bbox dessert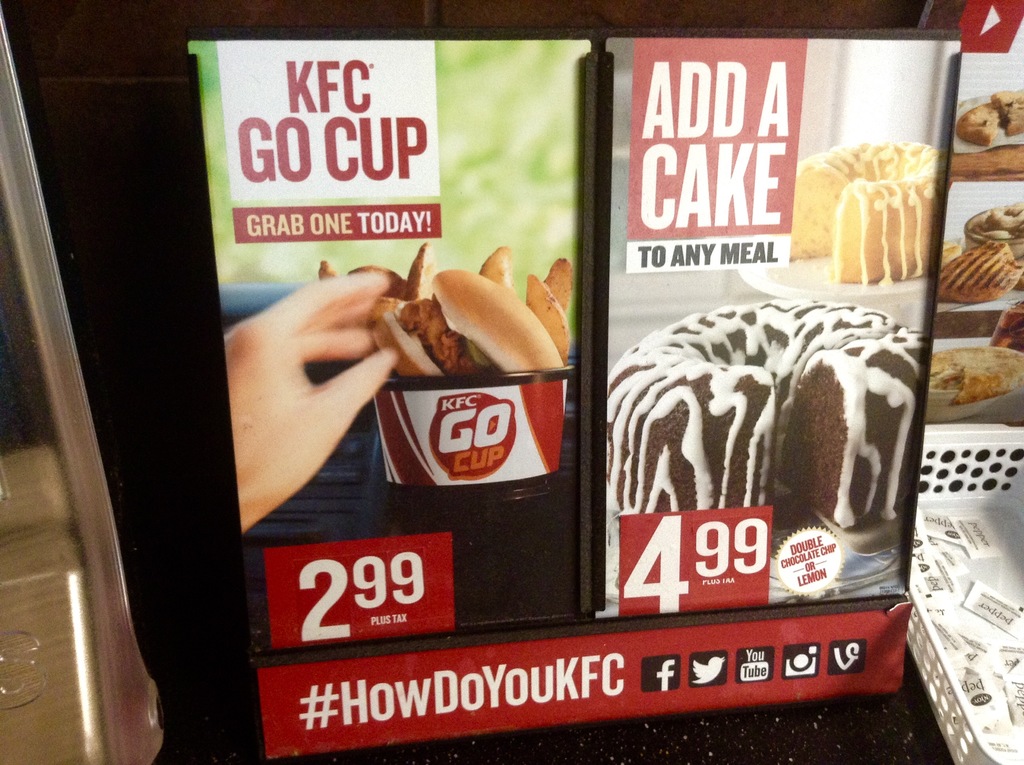
pyautogui.locateOnScreen(968, 204, 1023, 262)
